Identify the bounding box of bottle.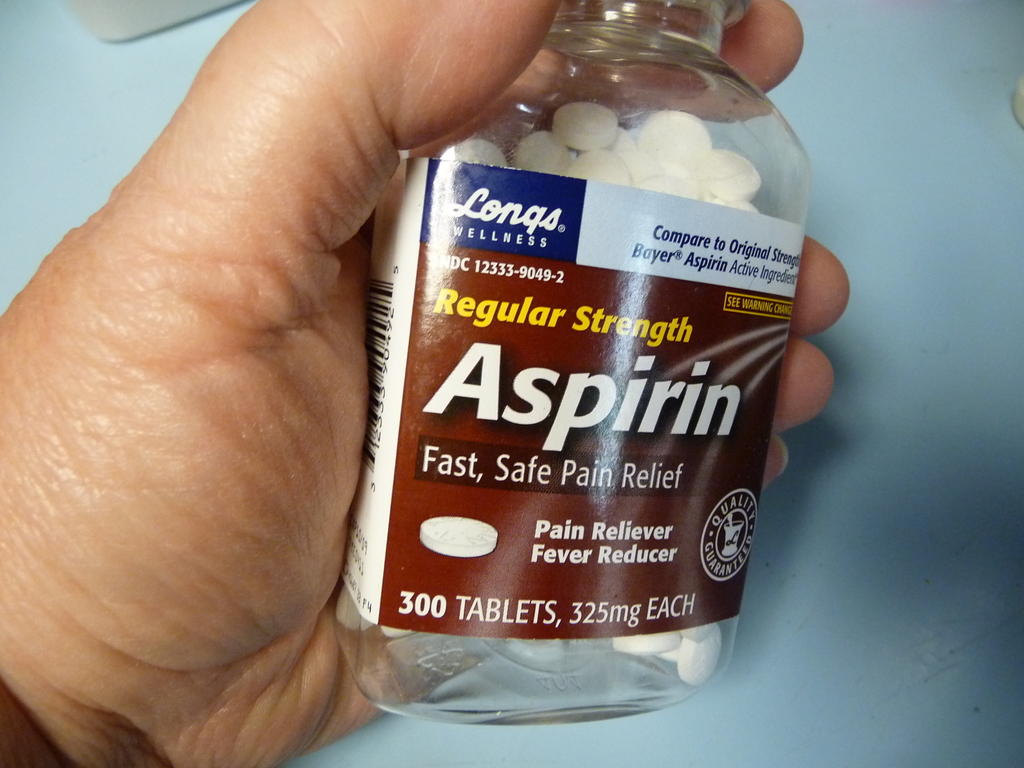
[333,0,810,726].
